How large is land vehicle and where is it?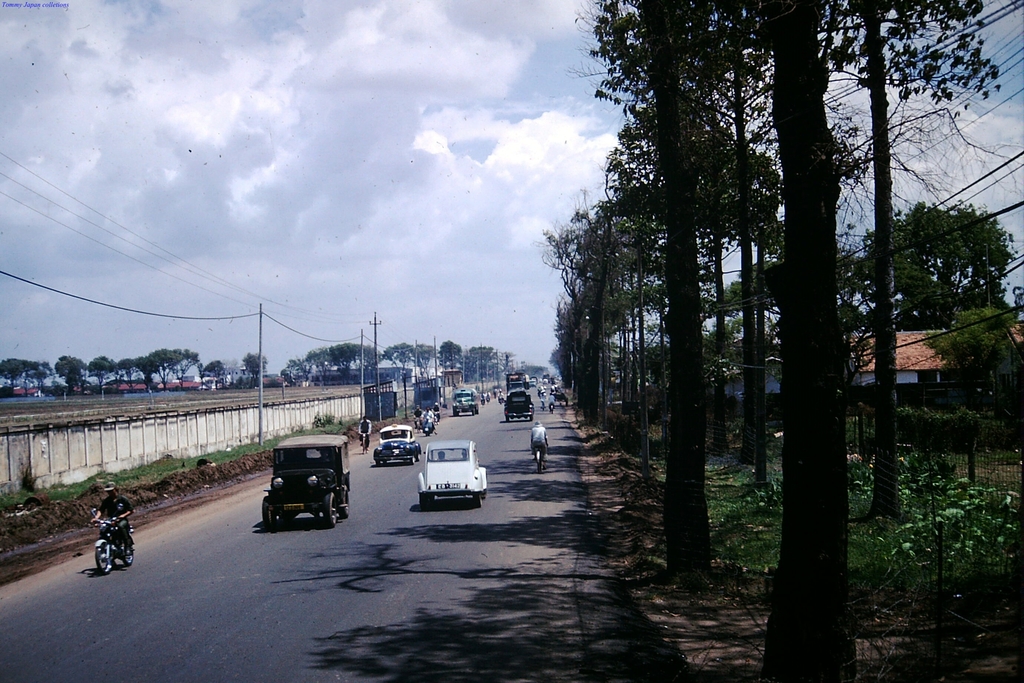
Bounding box: [left=505, top=388, right=535, bottom=420].
